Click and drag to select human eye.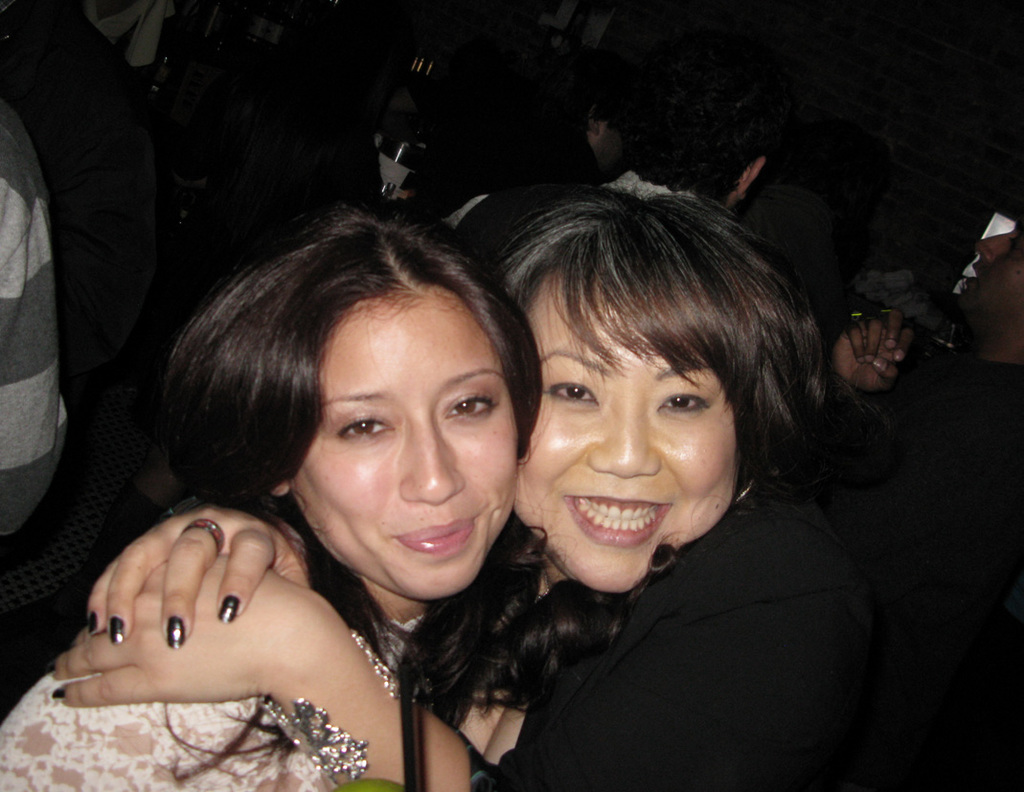
Selection: 337,419,393,439.
